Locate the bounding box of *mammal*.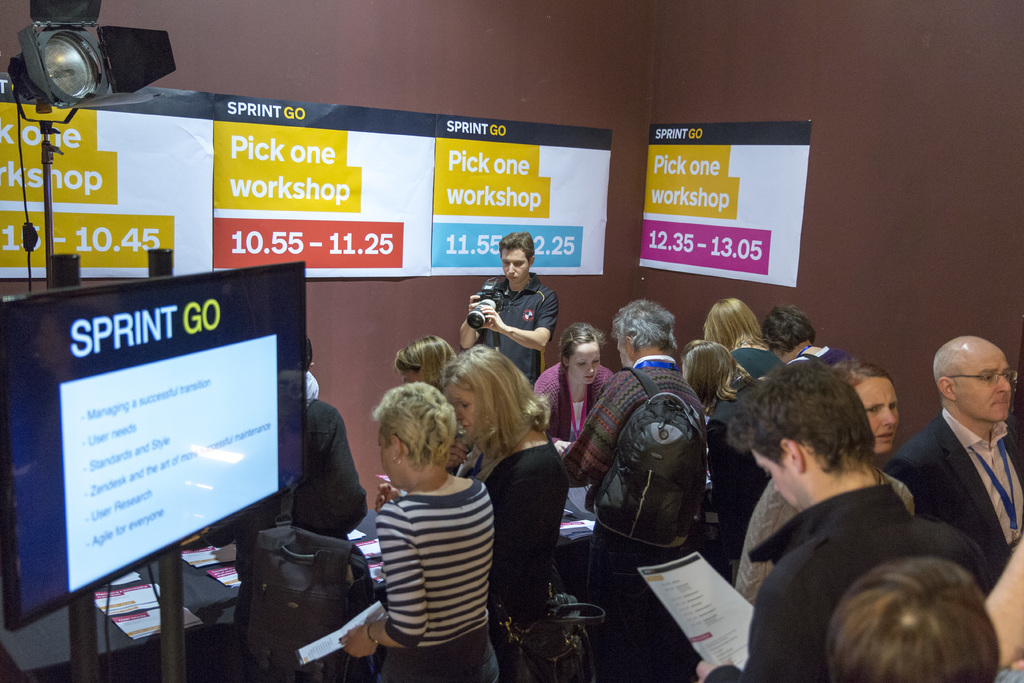
Bounding box: (561,297,707,682).
